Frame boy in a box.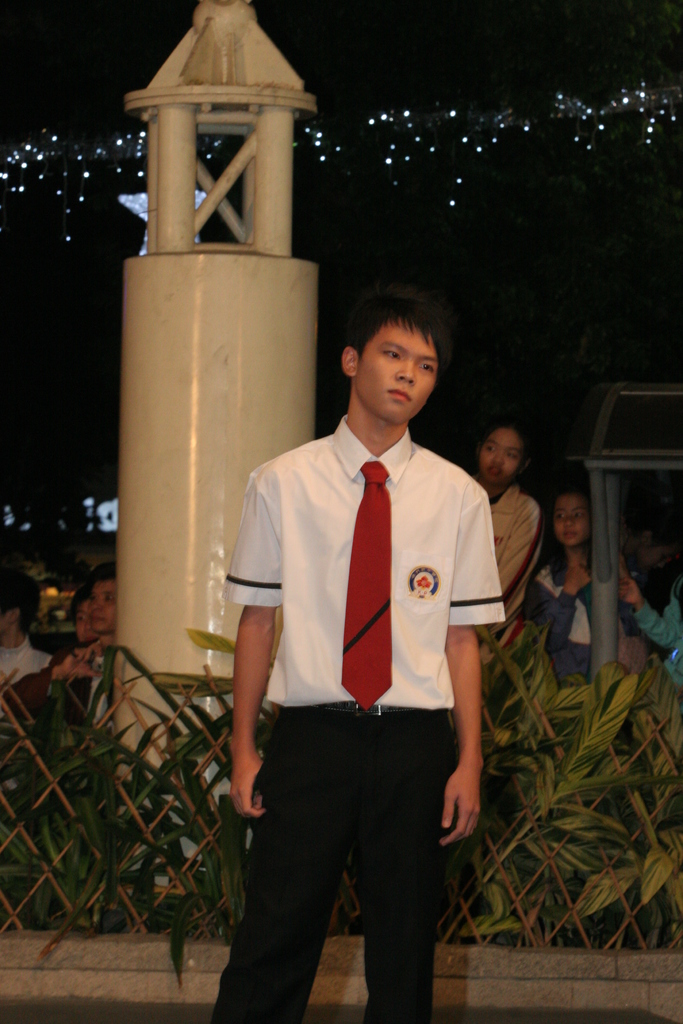
bbox(216, 275, 503, 1023).
